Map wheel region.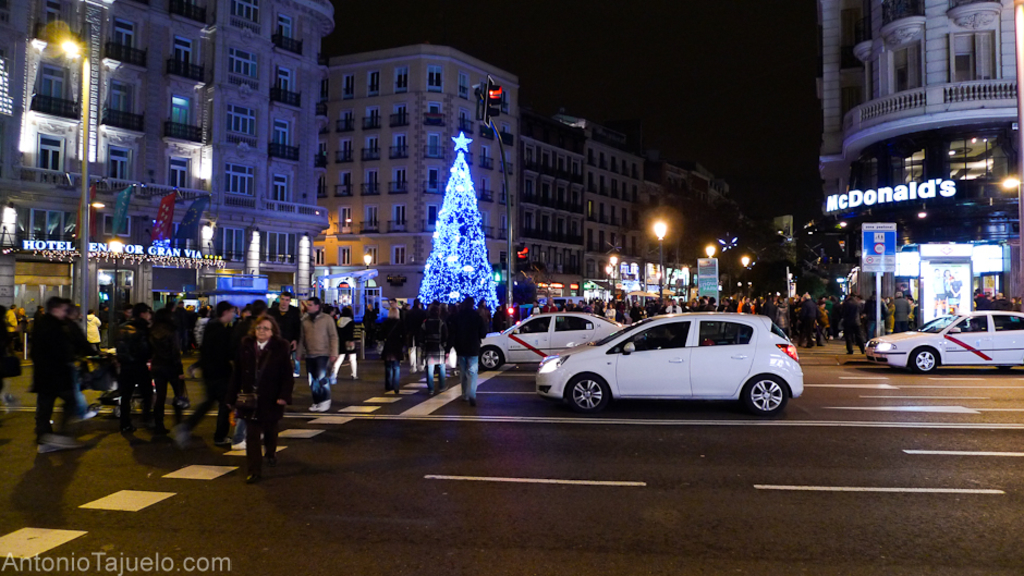
Mapped to pyautogui.locateOnScreen(907, 348, 939, 371).
